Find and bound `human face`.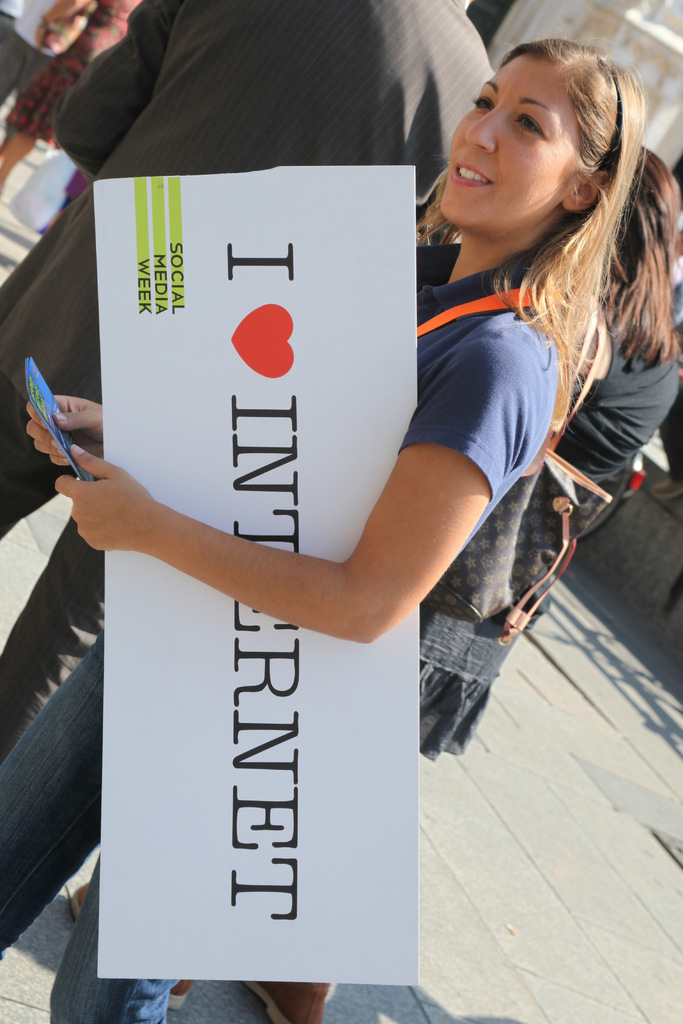
Bound: {"left": 441, "top": 56, "right": 586, "bottom": 232}.
